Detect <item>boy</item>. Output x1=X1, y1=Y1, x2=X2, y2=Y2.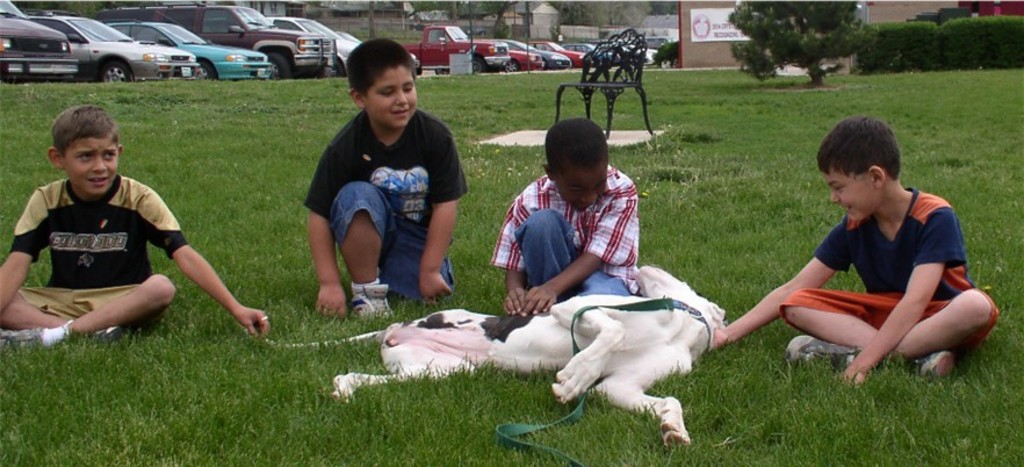
x1=0, y1=101, x2=281, y2=349.
